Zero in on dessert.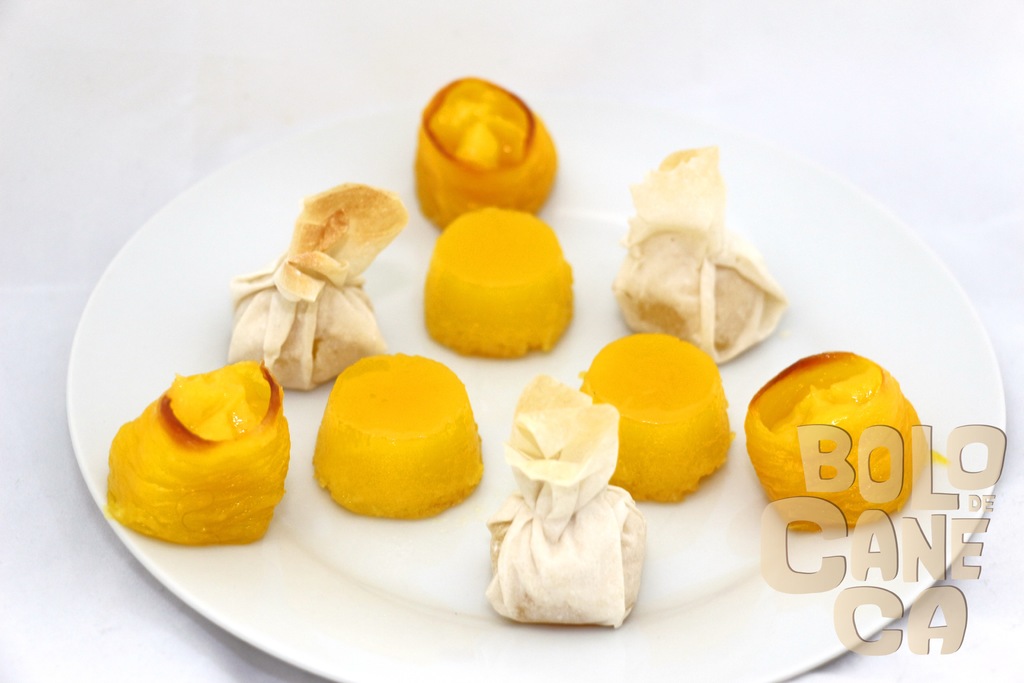
Zeroed in: detection(748, 352, 946, 536).
